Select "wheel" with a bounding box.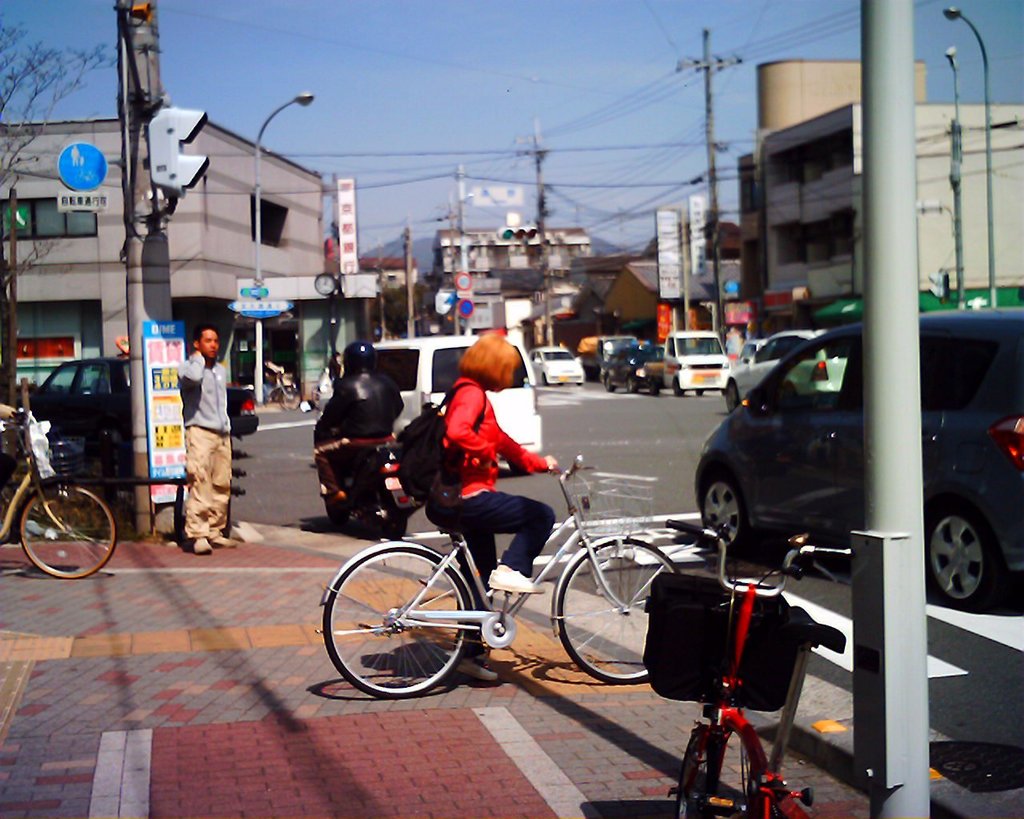
Rect(560, 538, 682, 681).
